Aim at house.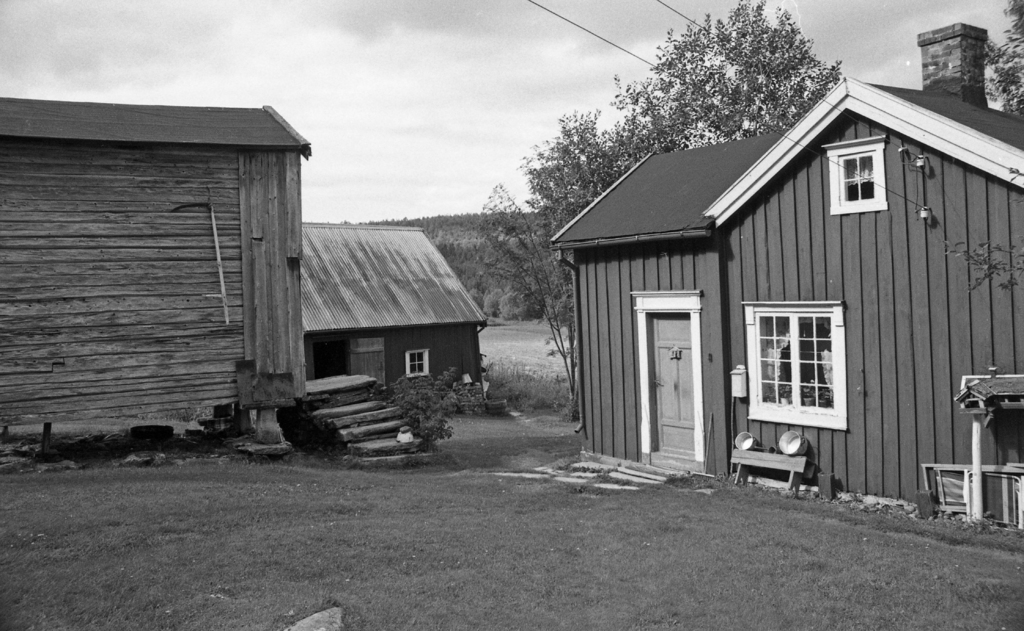
Aimed at {"x1": 296, "y1": 217, "x2": 490, "y2": 430}.
